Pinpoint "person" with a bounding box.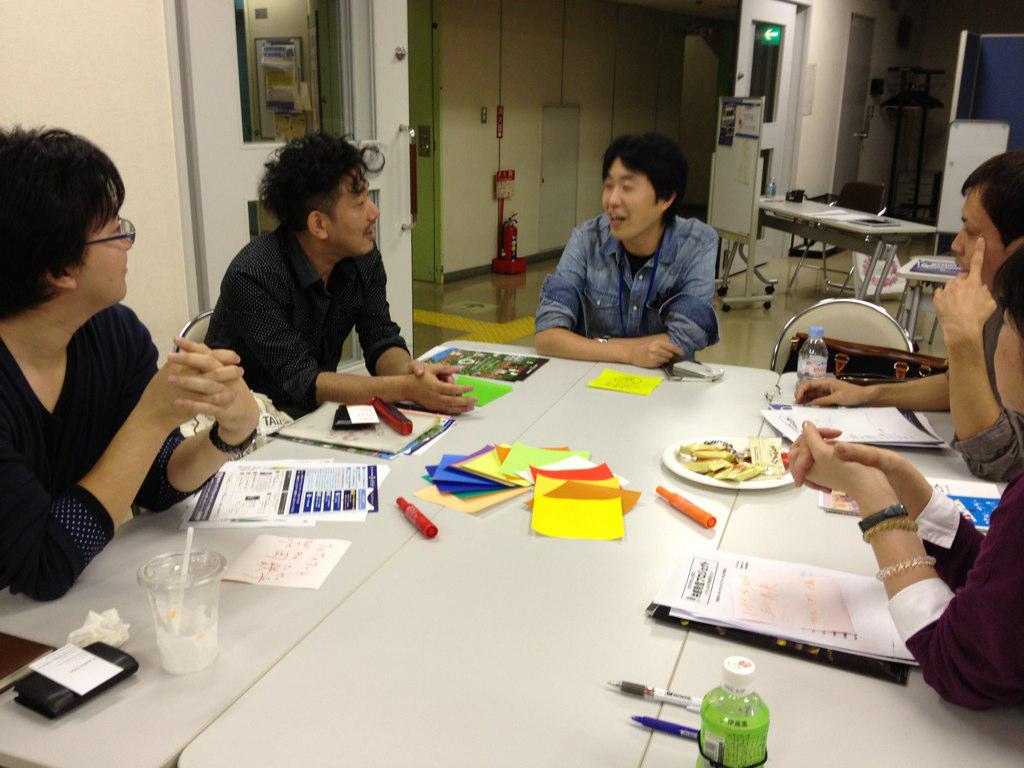
(789, 142, 1023, 482).
